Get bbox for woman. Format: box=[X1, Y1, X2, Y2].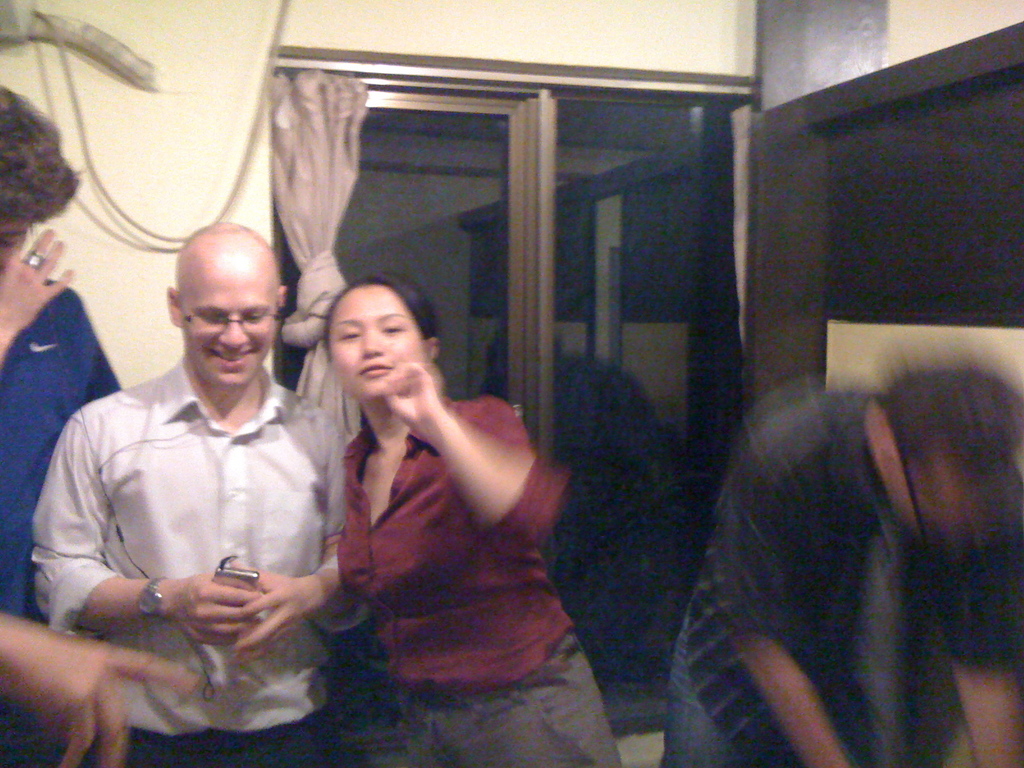
box=[276, 236, 592, 761].
